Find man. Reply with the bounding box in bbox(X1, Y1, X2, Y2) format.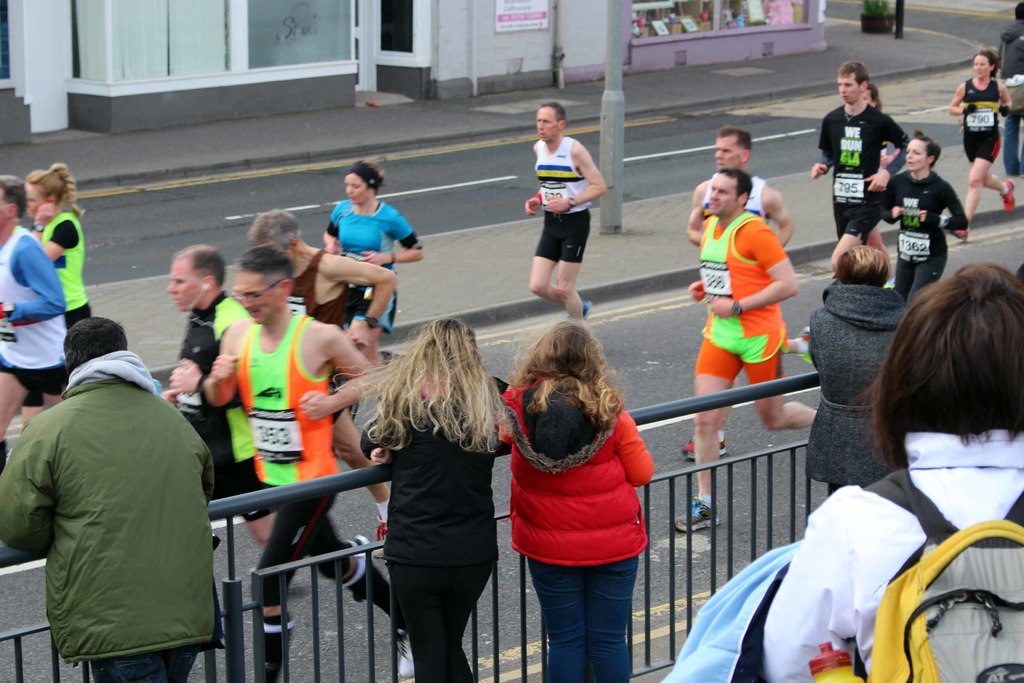
bbox(524, 102, 607, 318).
